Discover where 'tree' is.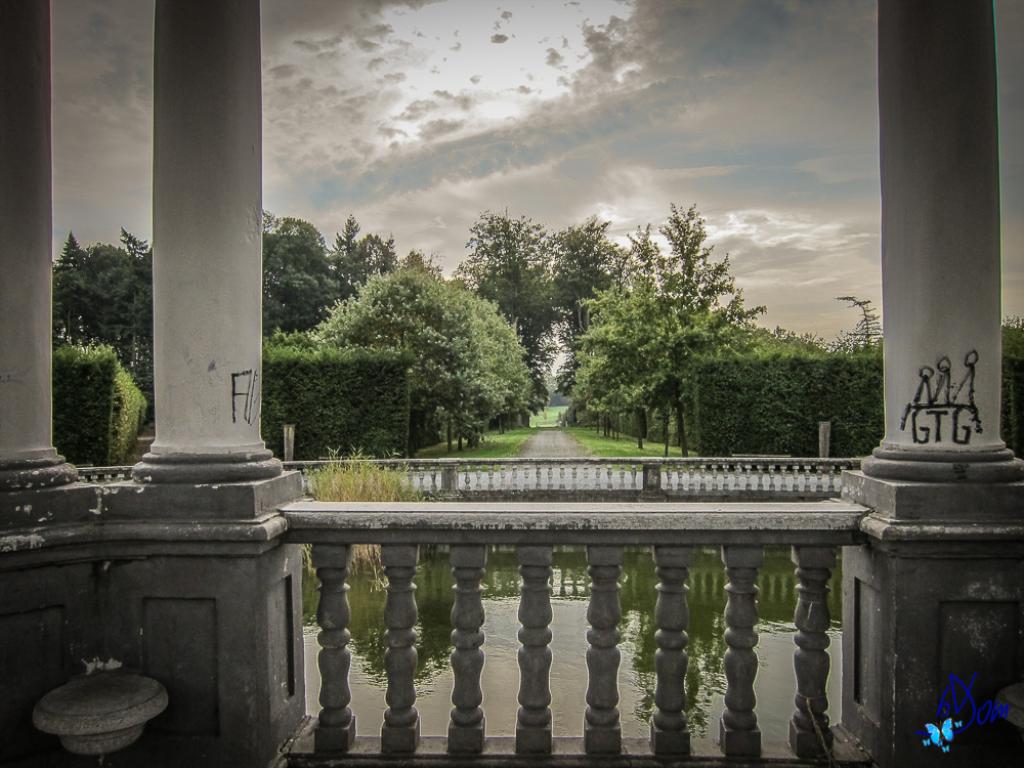
Discovered at x1=258, y1=203, x2=327, y2=454.
